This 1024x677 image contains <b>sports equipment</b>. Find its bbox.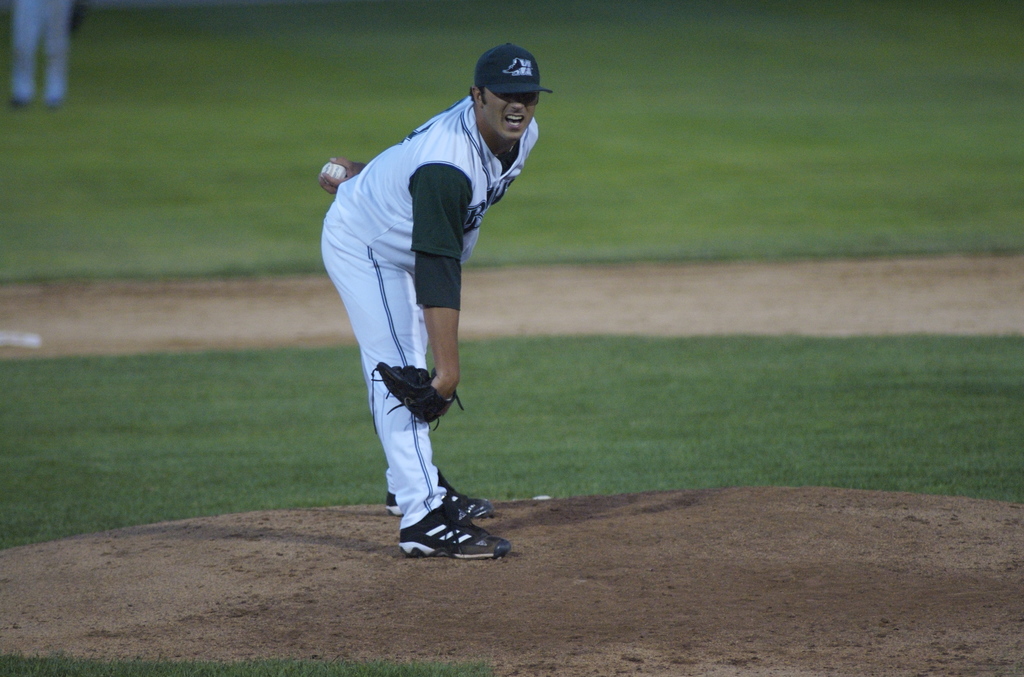
<region>374, 357, 463, 431</region>.
